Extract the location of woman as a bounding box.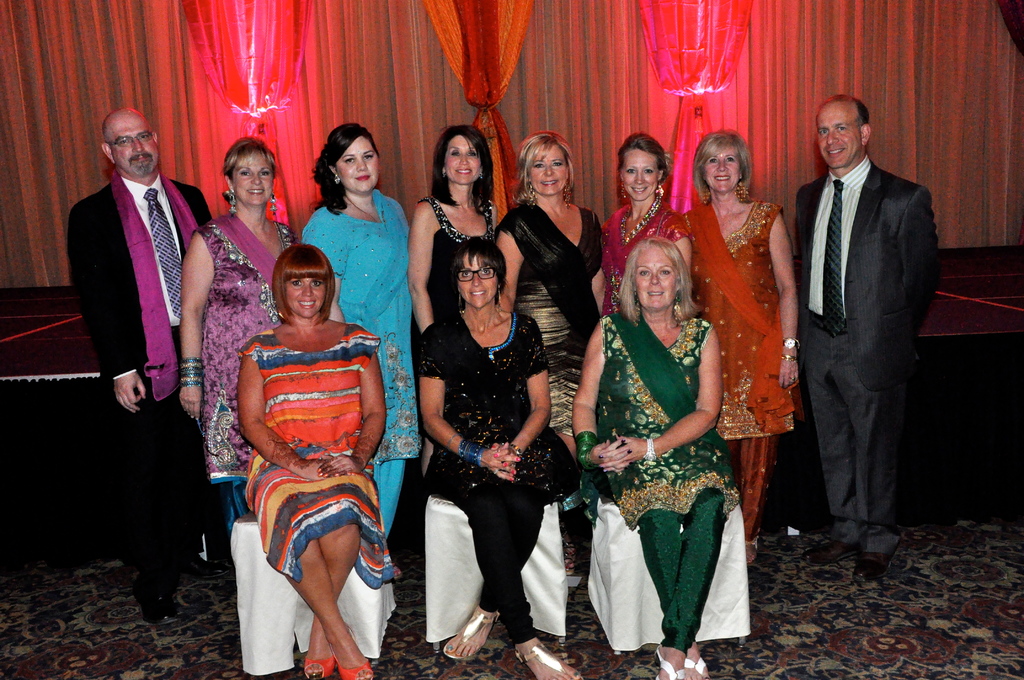
BBox(676, 125, 806, 564).
